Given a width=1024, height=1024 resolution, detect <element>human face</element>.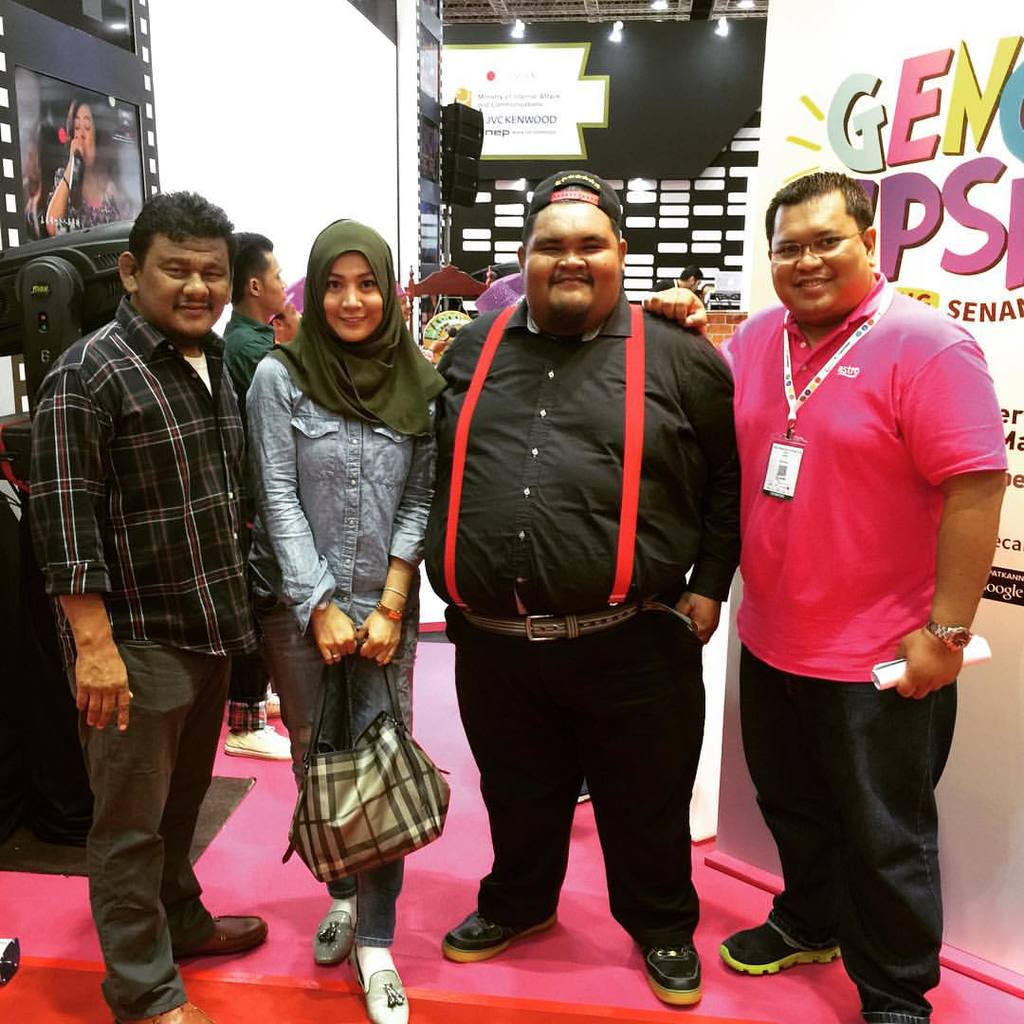
x1=260, y1=249, x2=292, y2=317.
